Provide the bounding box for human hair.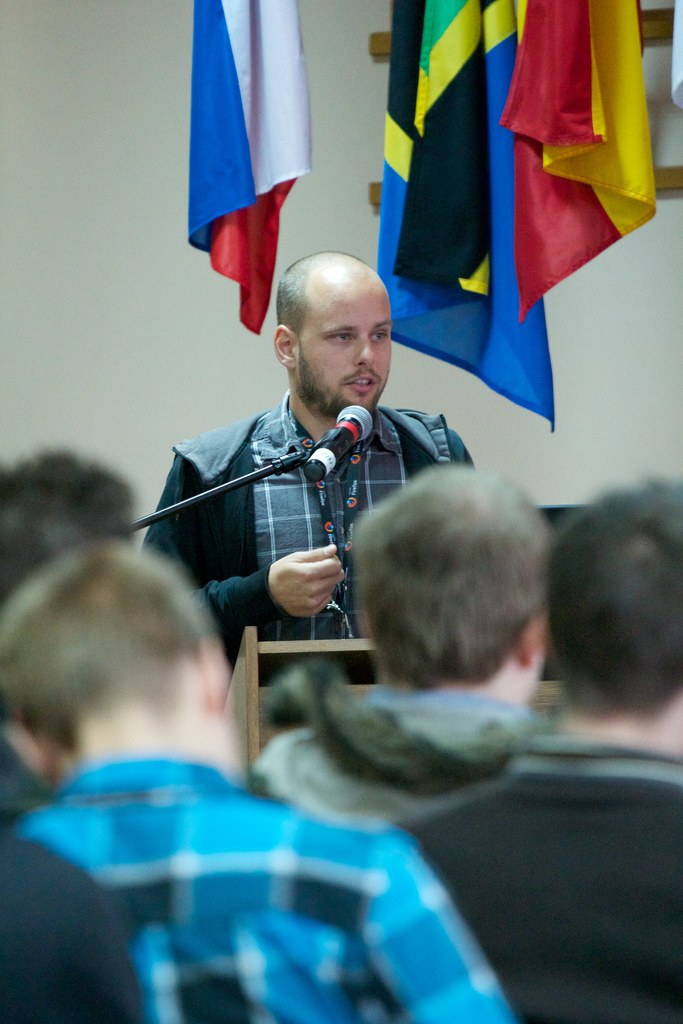
BBox(0, 449, 141, 600).
